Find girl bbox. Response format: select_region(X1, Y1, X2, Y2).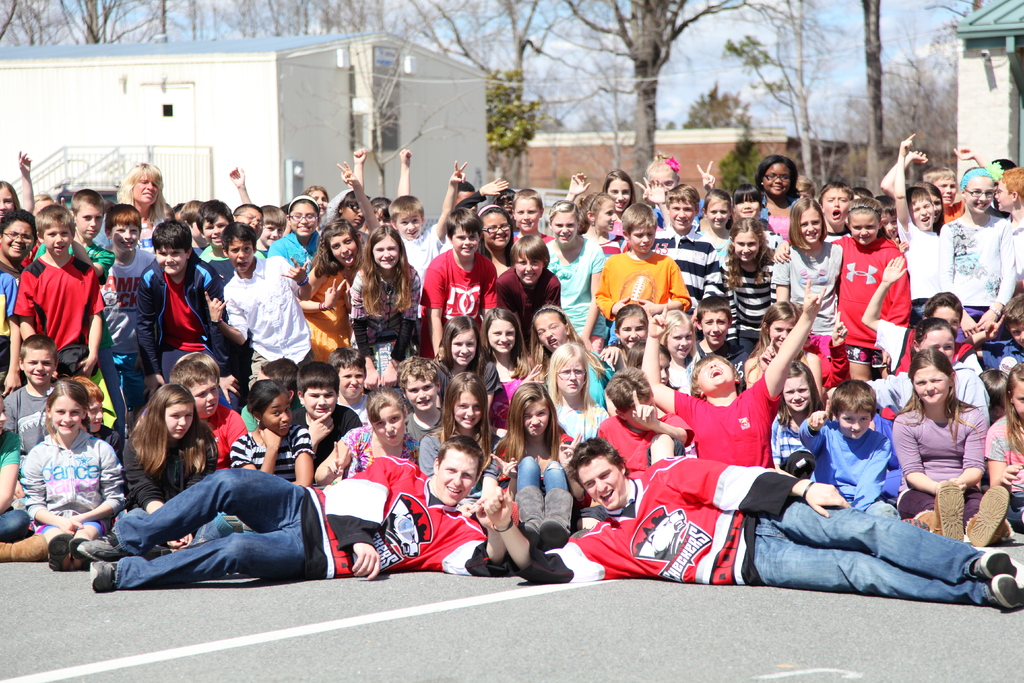
select_region(0, 388, 28, 531).
